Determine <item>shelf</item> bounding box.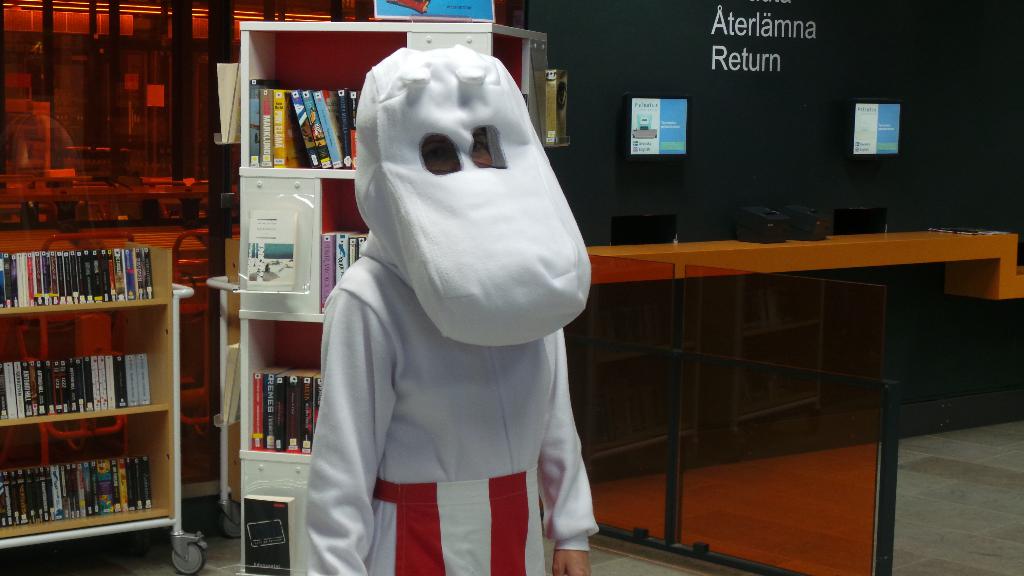
Determined: {"x1": 241, "y1": 175, "x2": 447, "y2": 333}.
